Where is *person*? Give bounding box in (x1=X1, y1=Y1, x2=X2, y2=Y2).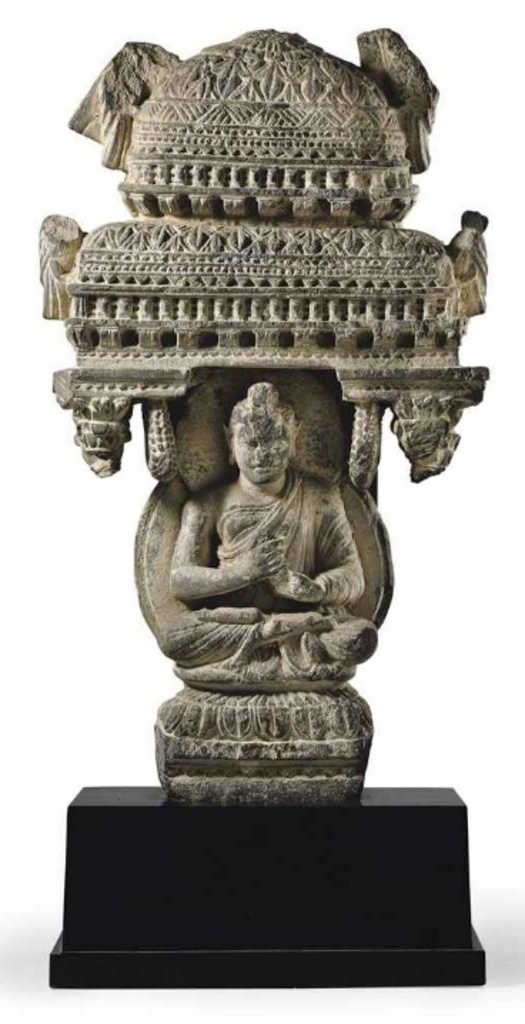
(x1=160, y1=375, x2=375, y2=682).
